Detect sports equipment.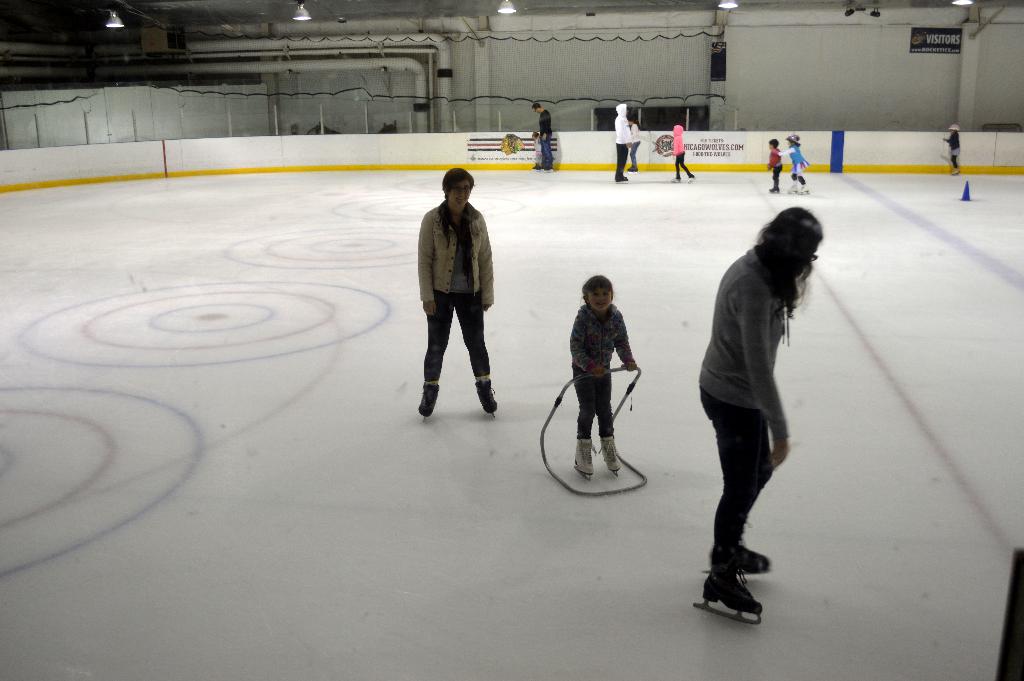
Detected at bbox=[570, 438, 596, 480].
